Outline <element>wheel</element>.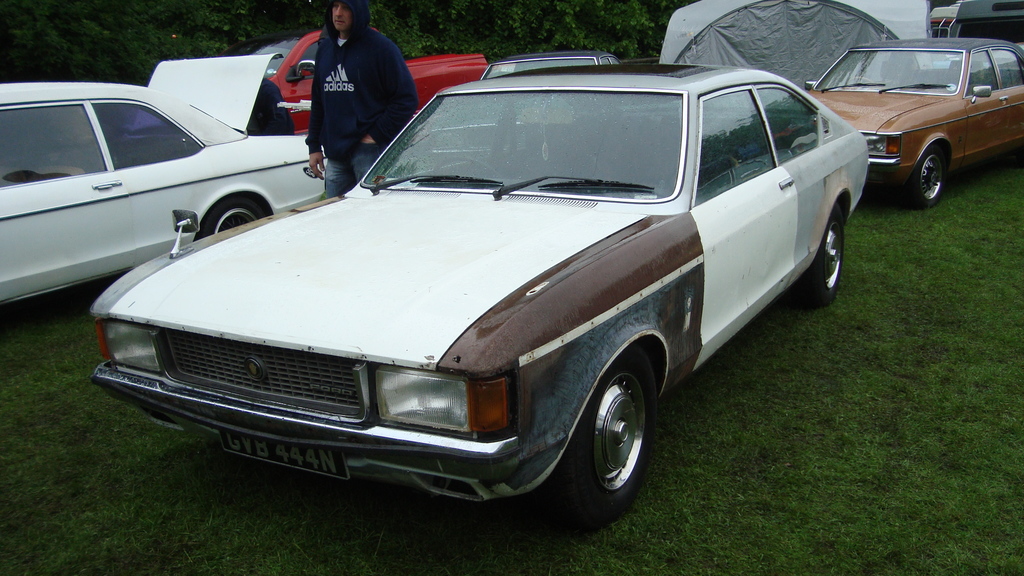
Outline: rect(420, 155, 499, 192).
